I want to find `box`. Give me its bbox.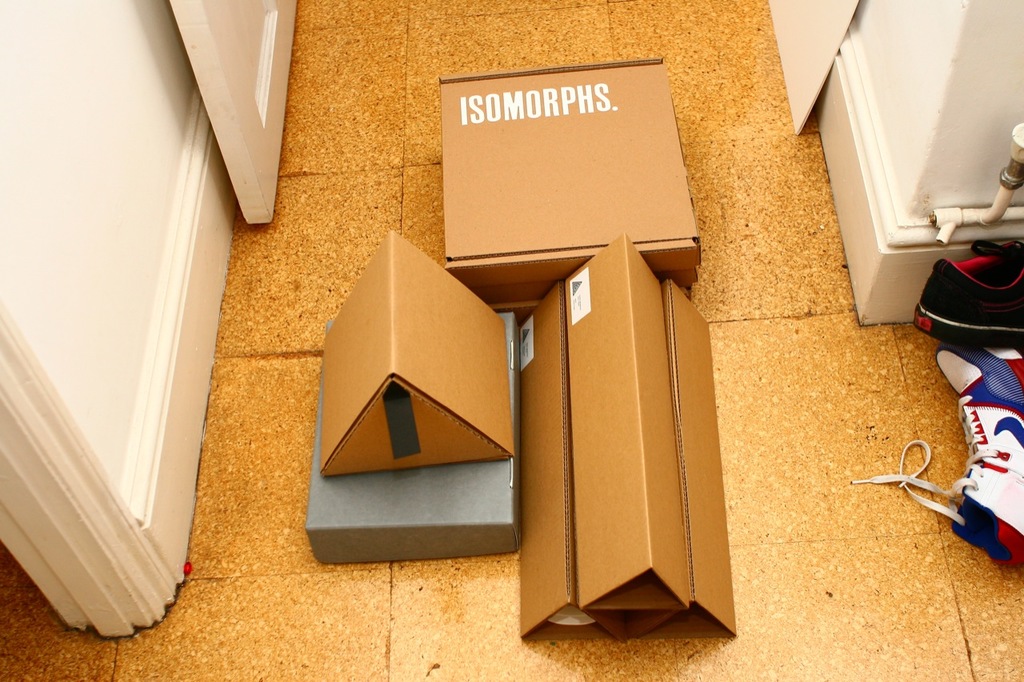
box(323, 230, 514, 477).
